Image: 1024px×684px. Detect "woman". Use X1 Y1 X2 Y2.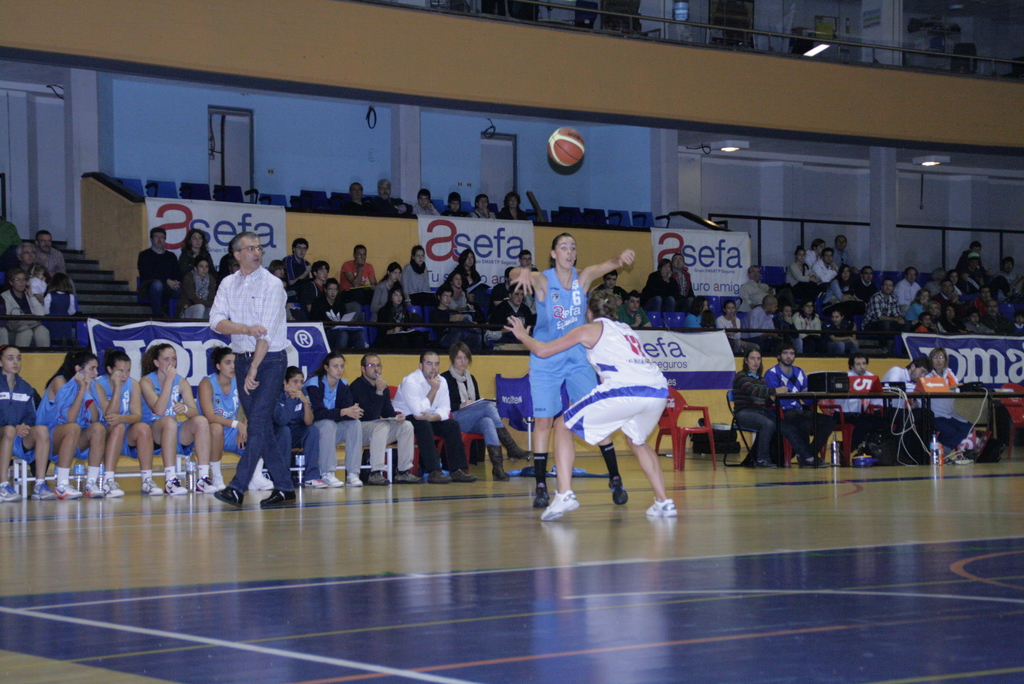
275 363 329 489.
